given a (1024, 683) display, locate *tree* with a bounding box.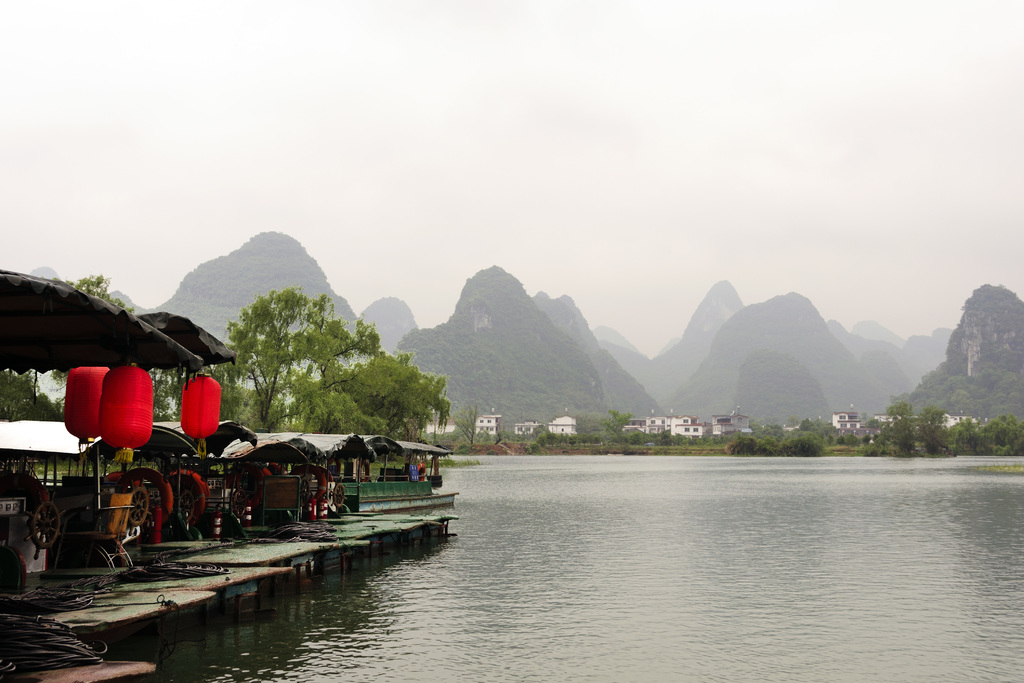
Located: bbox=[61, 281, 458, 471].
